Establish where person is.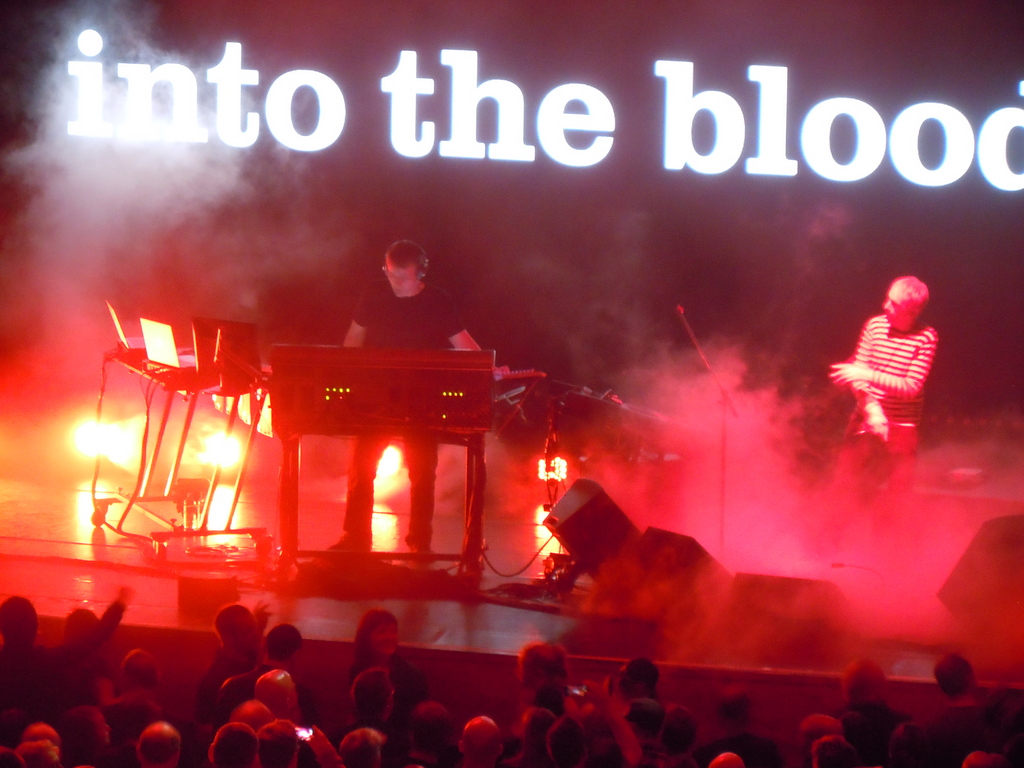
Established at bbox(840, 252, 951, 463).
